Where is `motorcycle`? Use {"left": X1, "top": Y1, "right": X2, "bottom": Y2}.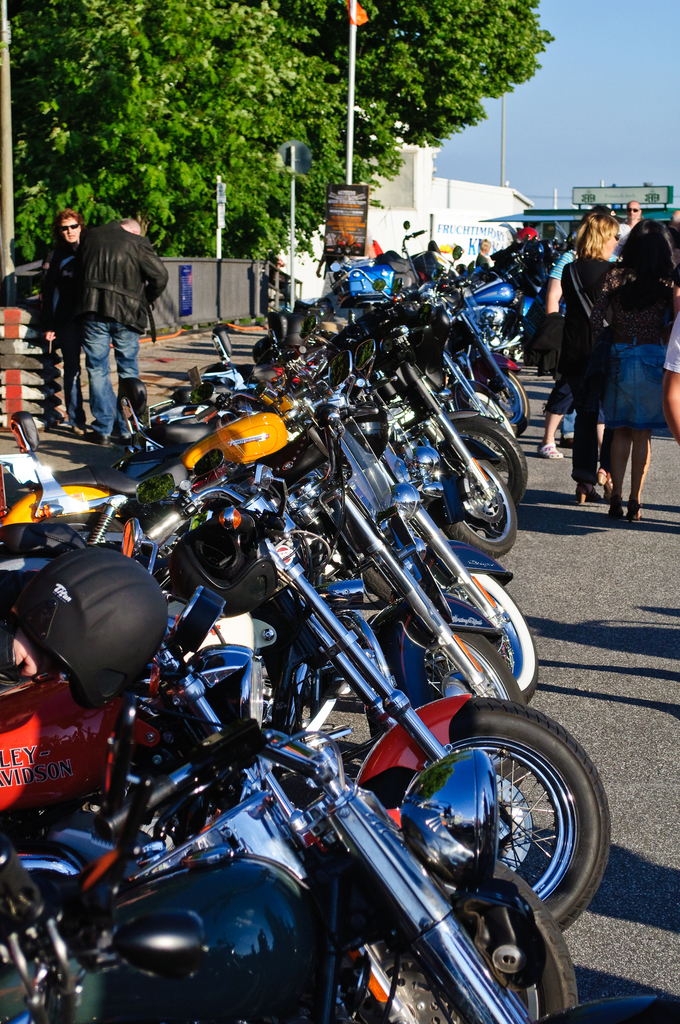
{"left": 470, "top": 262, "right": 540, "bottom": 360}.
